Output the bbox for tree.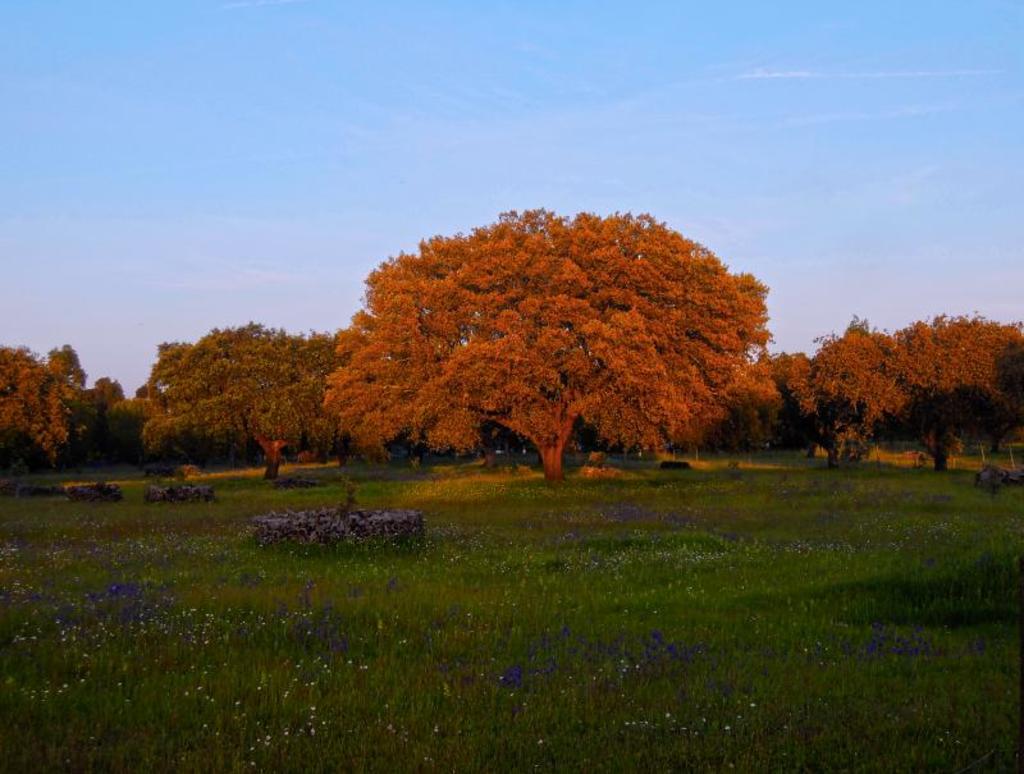
BBox(0, 336, 84, 486).
